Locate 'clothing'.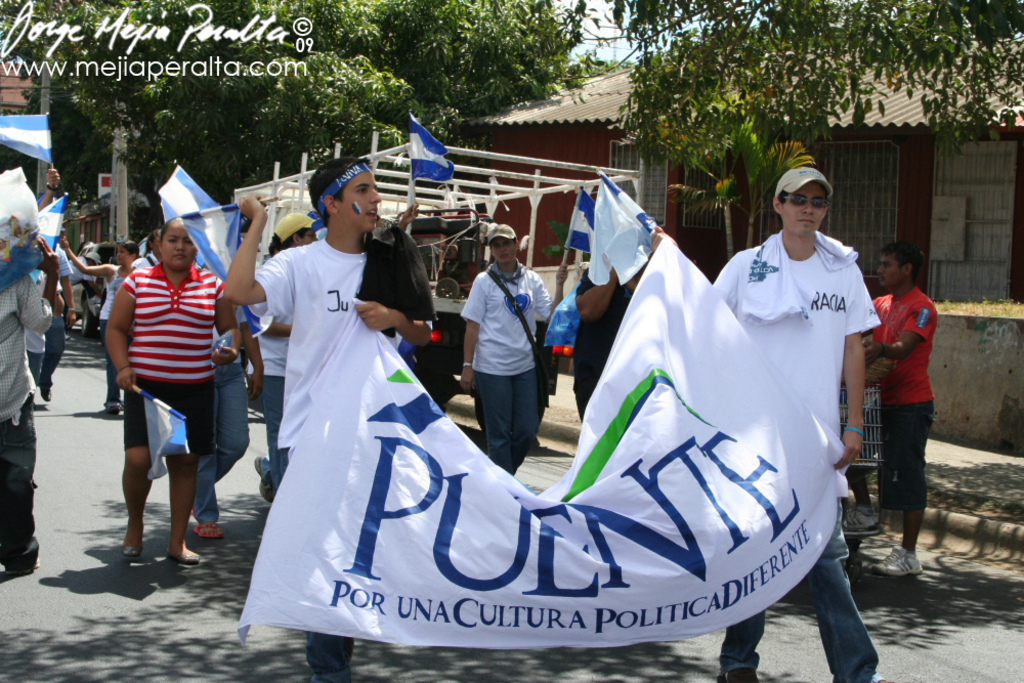
Bounding box: <bbox>565, 267, 641, 426</bbox>.
